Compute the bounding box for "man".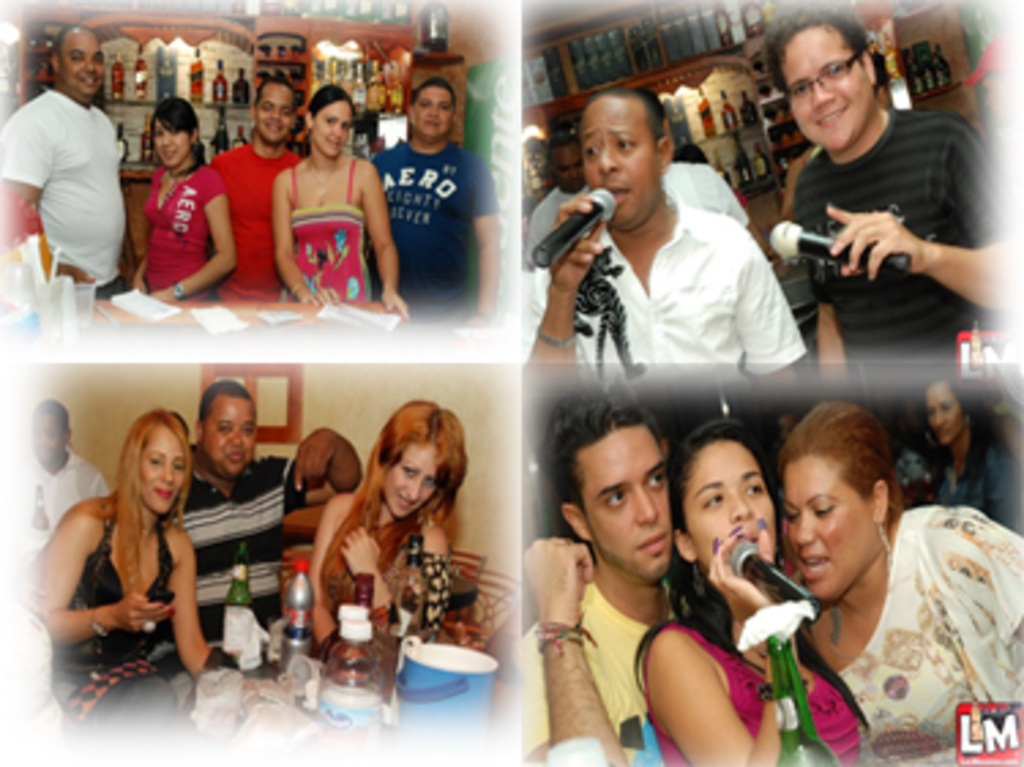
<bbox>513, 134, 598, 270</bbox>.
